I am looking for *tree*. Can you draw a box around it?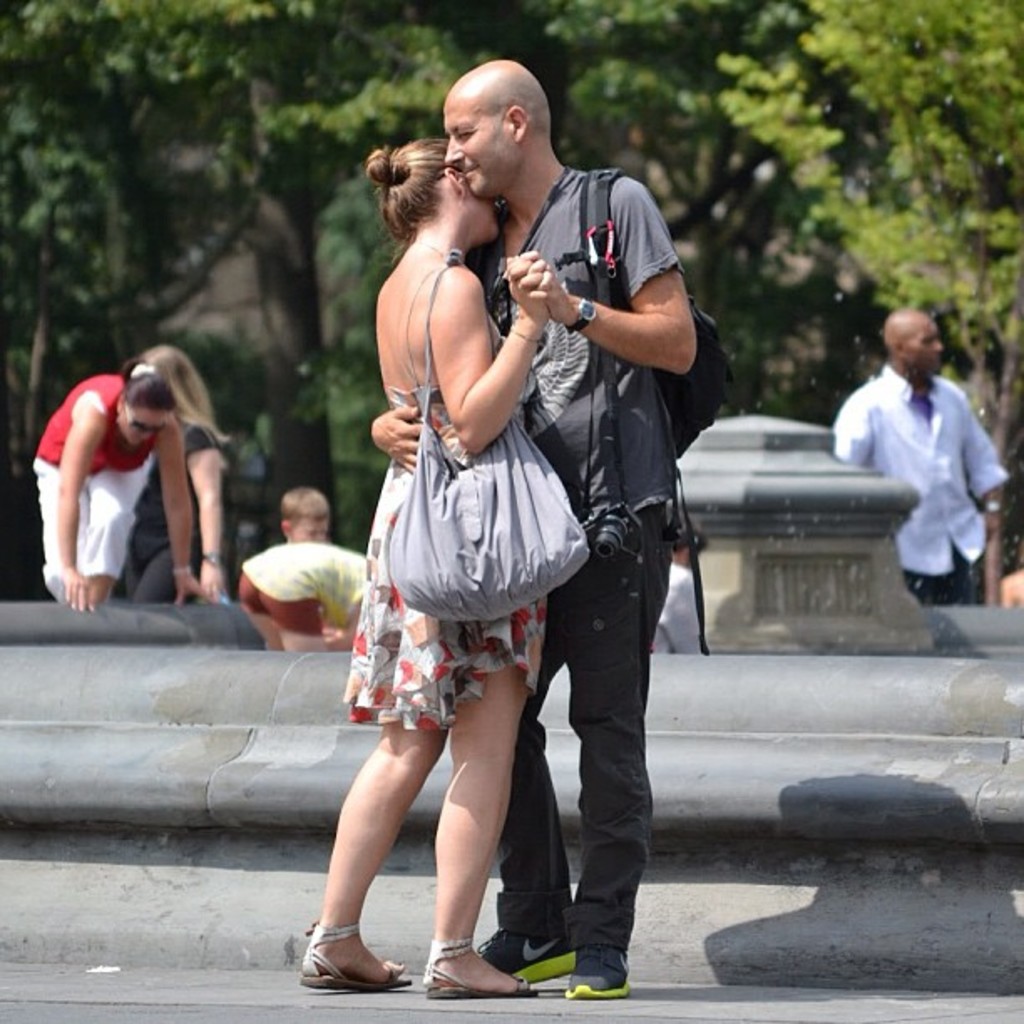
Sure, the bounding box is crop(718, 0, 1022, 407).
